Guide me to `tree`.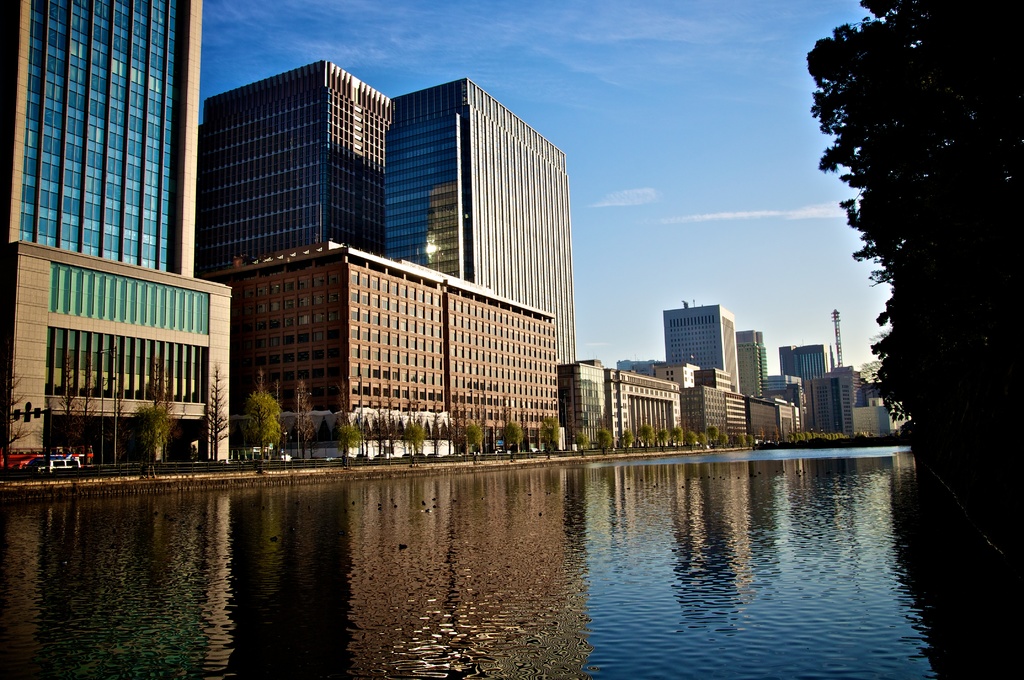
Guidance: (left=798, top=0, right=1023, bottom=512).
